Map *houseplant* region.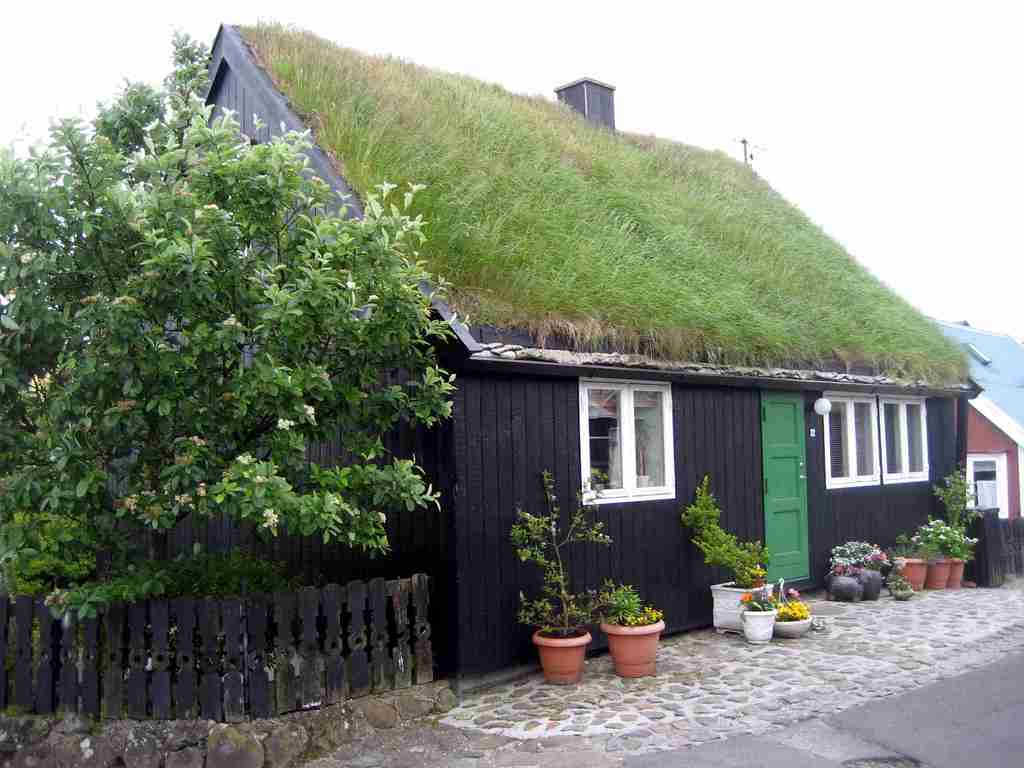
Mapped to 831/541/896/601.
